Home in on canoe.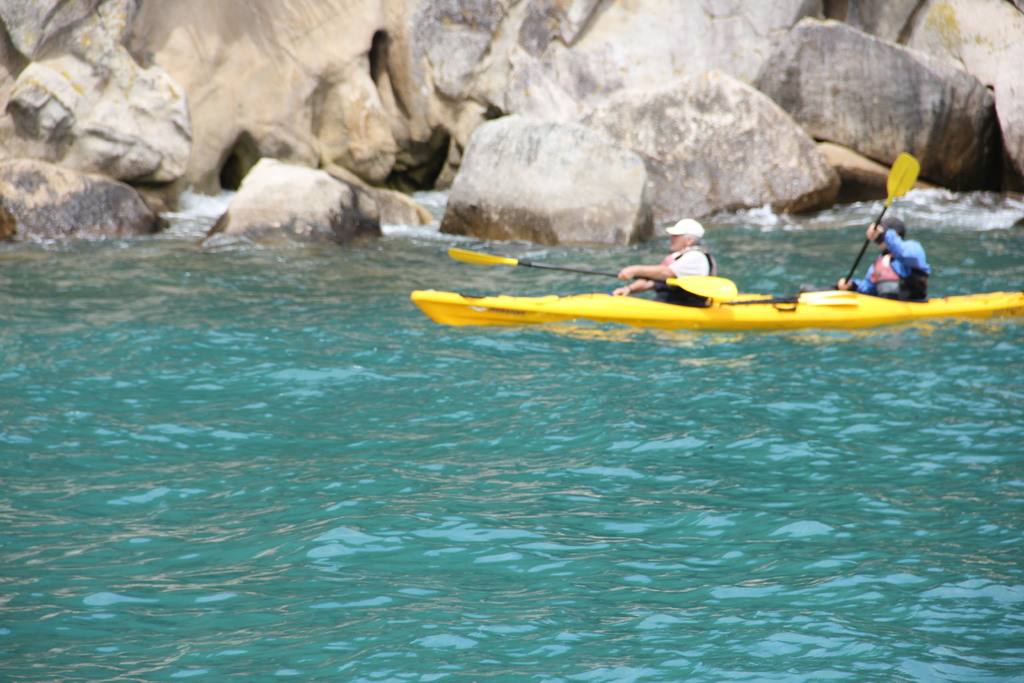
Homed in at x1=404 y1=290 x2=1020 y2=324.
